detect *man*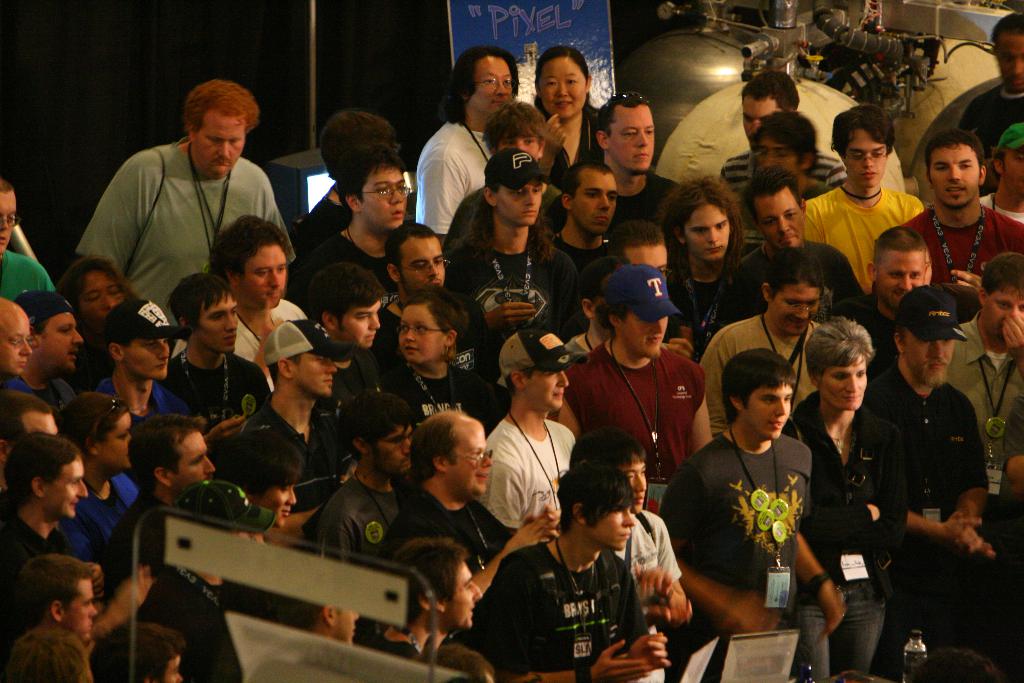
661, 174, 769, 347
